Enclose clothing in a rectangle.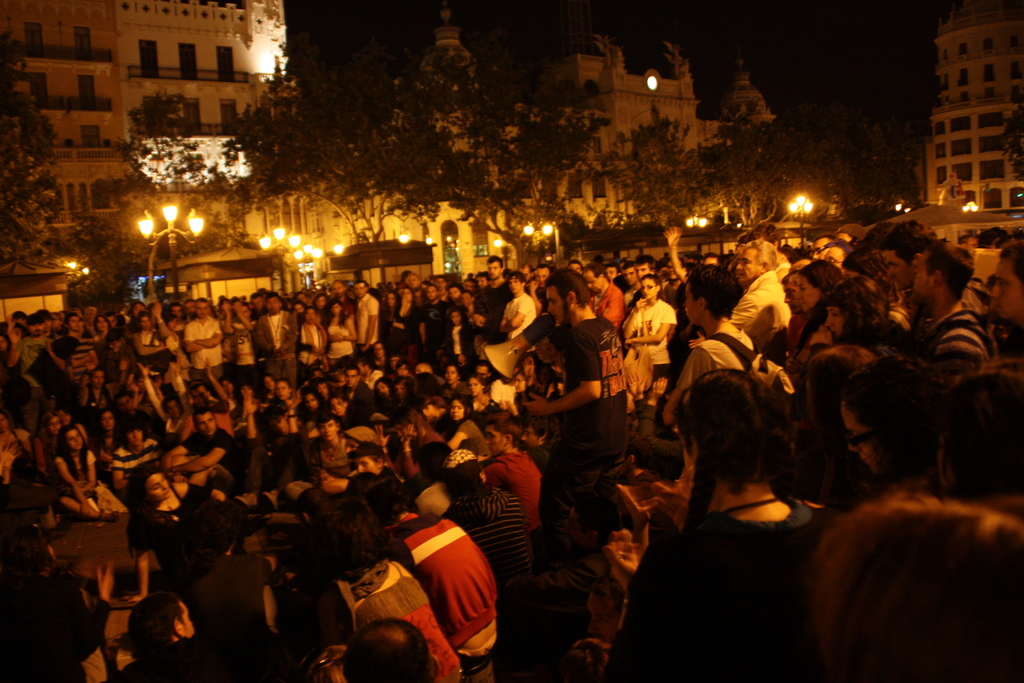
locate(131, 483, 214, 591).
